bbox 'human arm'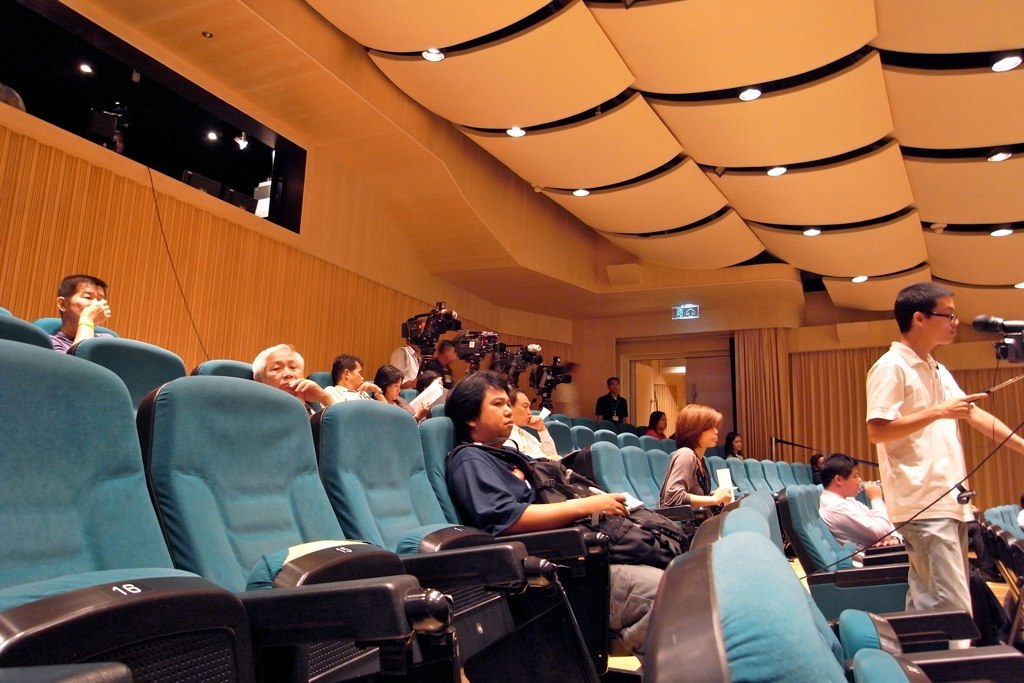
locate(940, 362, 1023, 453)
